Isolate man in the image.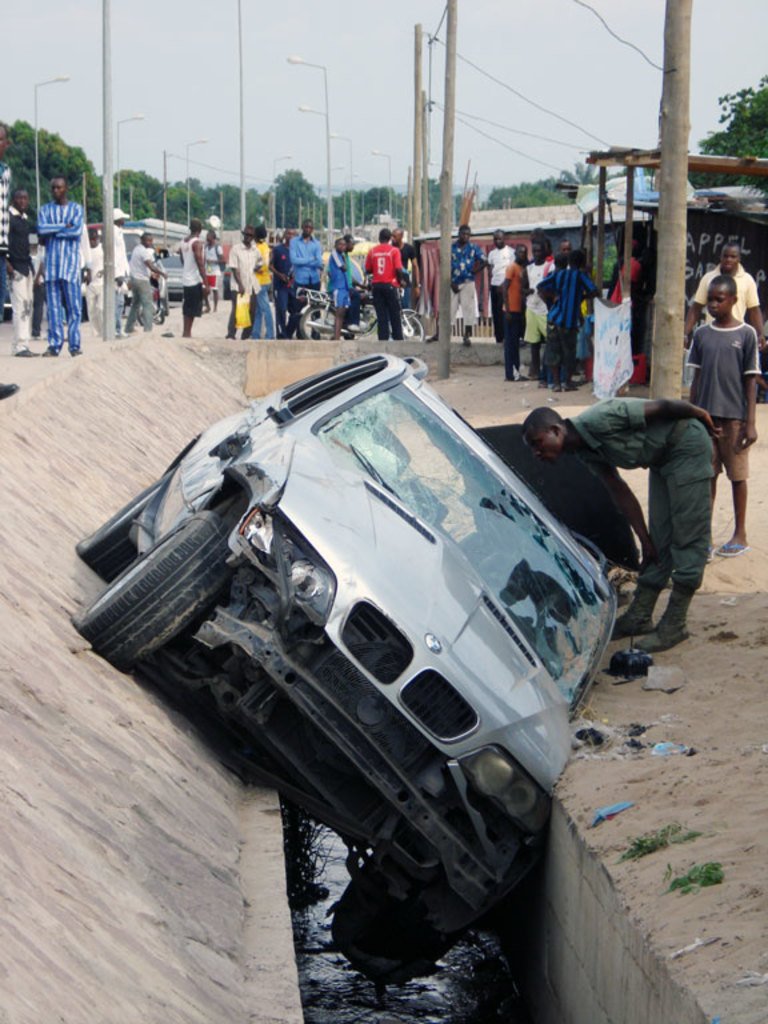
Isolated region: detection(485, 225, 515, 344).
